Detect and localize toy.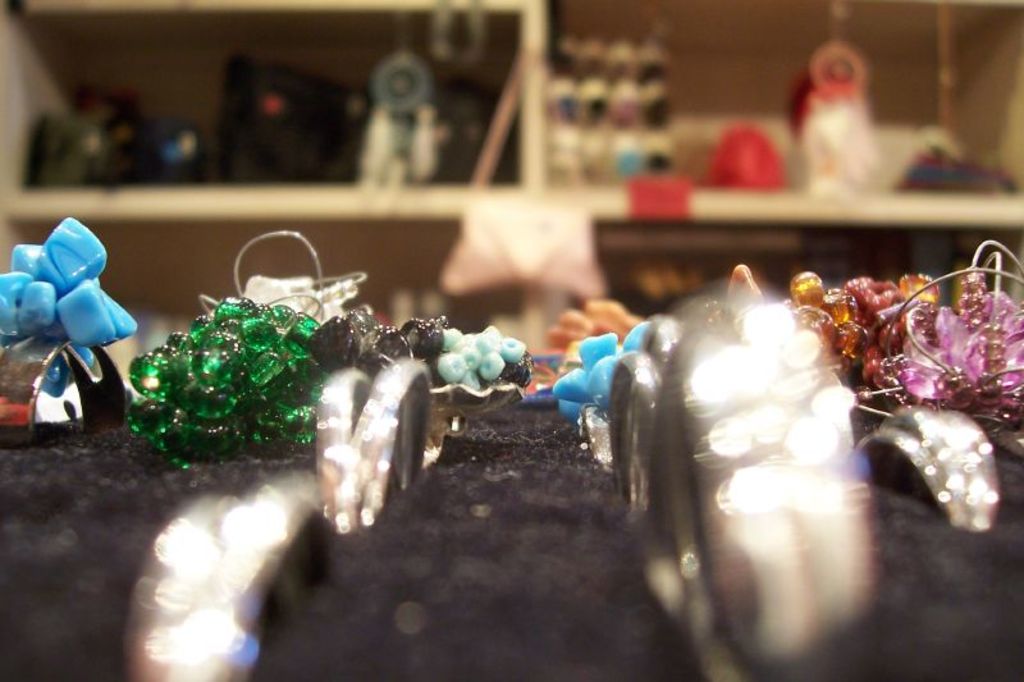
Localized at 852 400 1000 532.
